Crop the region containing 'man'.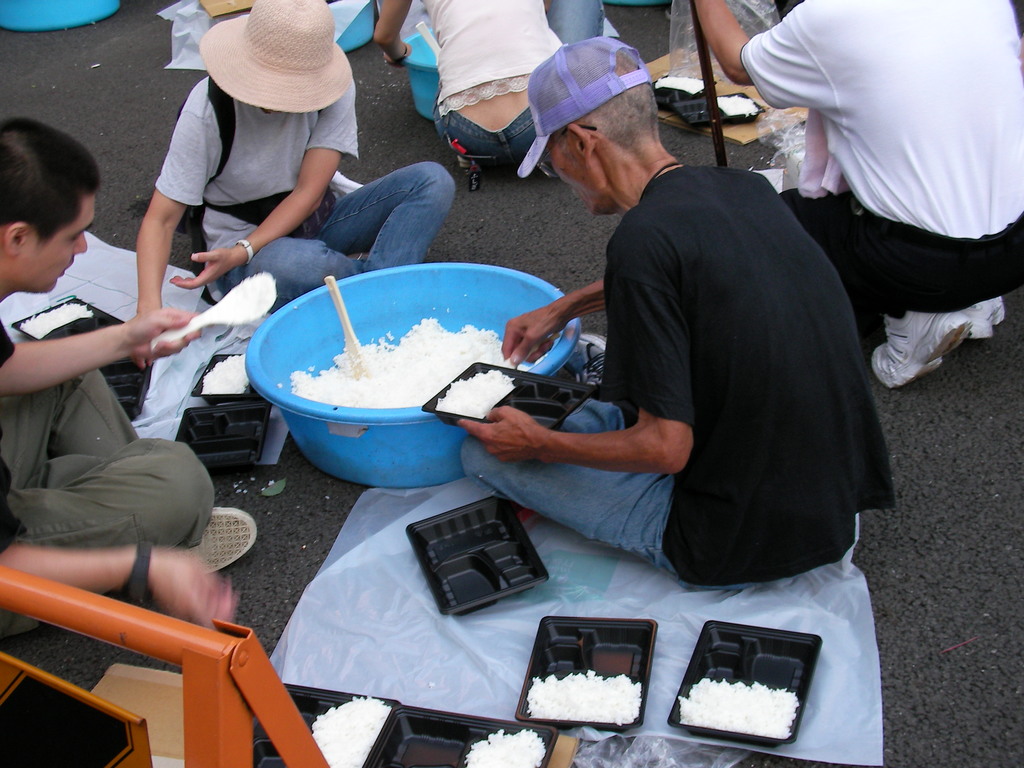
Crop region: box(0, 121, 253, 636).
